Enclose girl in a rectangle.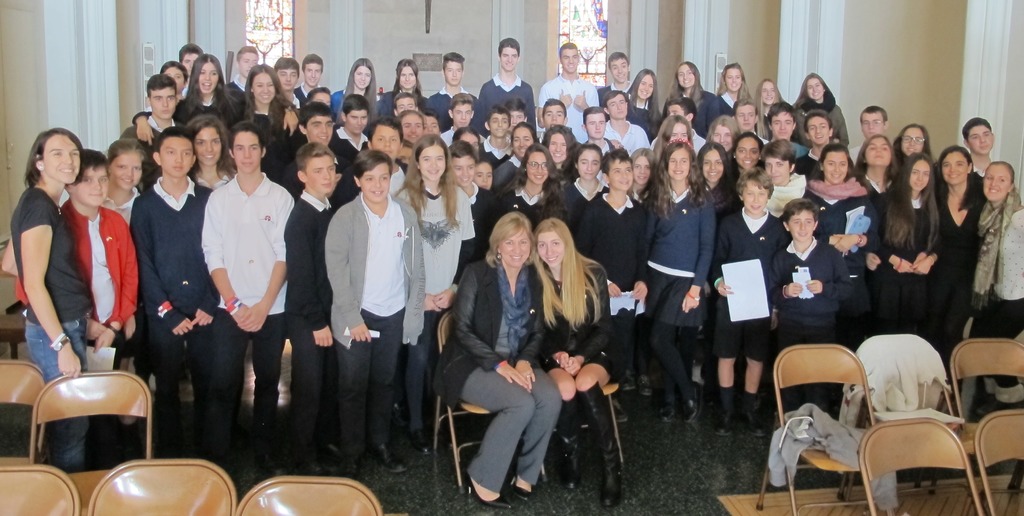
<box>320,58,385,119</box>.
